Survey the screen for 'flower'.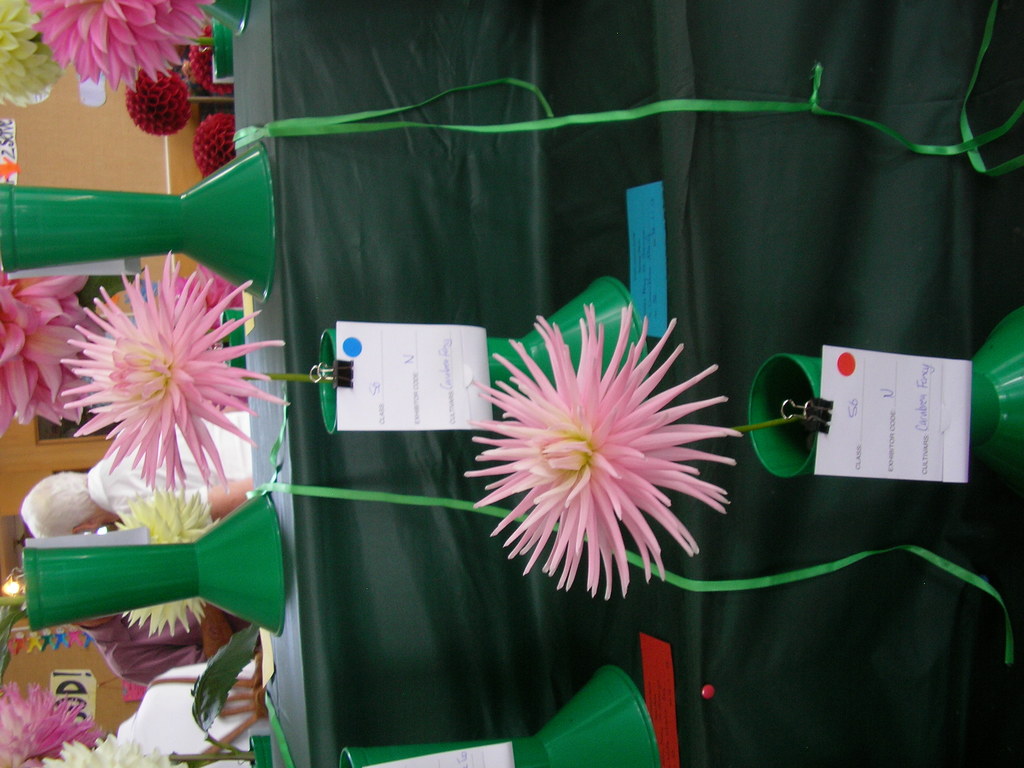
Survey found: (x1=0, y1=273, x2=107, y2=428).
